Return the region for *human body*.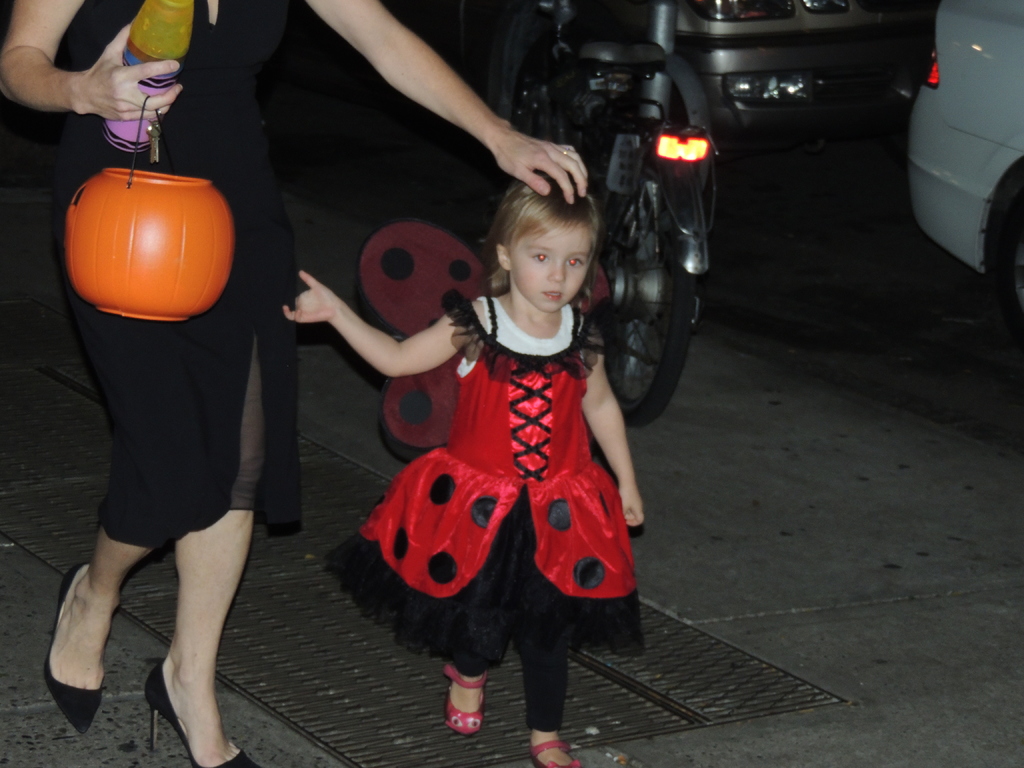
<region>0, 0, 583, 767</region>.
